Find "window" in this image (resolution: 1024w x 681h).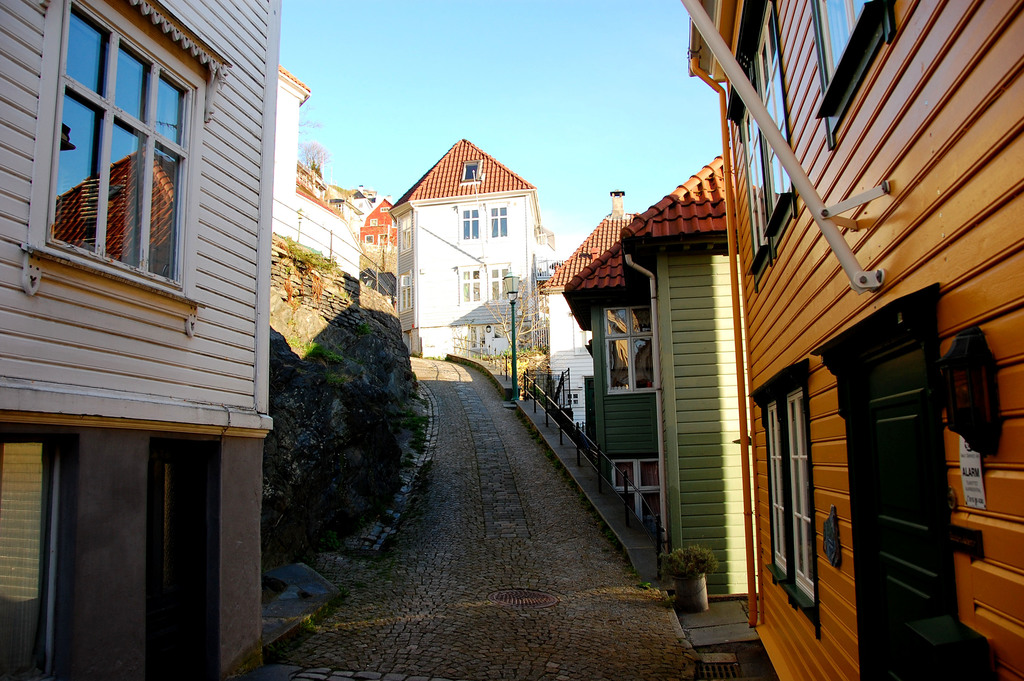
box=[451, 200, 486, 247].
